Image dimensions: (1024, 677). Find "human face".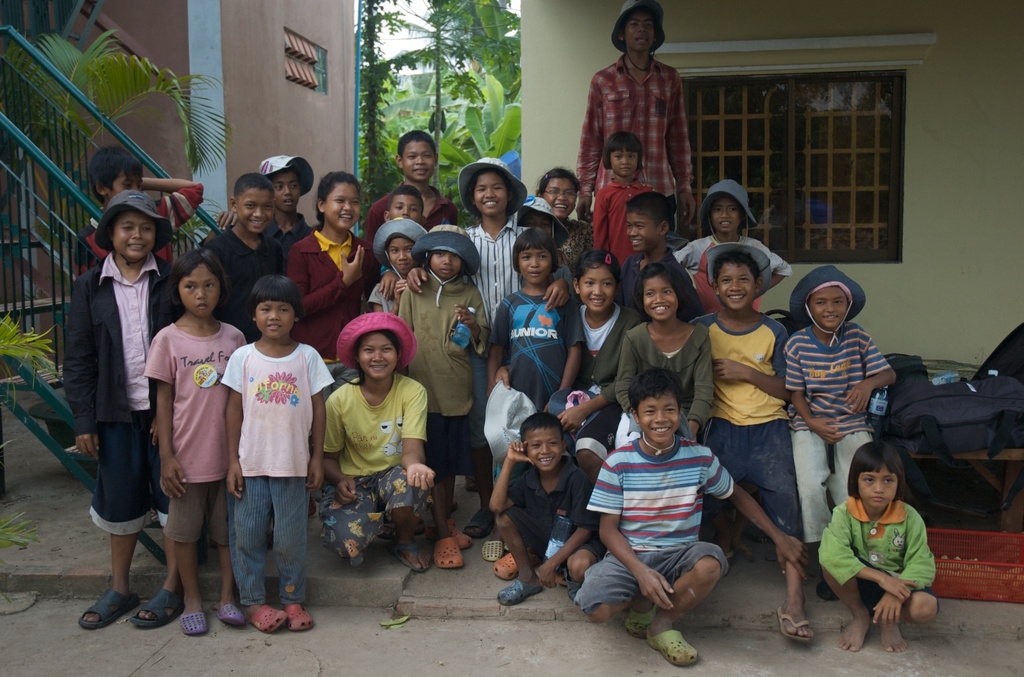
select_region(358, 333, 400, 380).
